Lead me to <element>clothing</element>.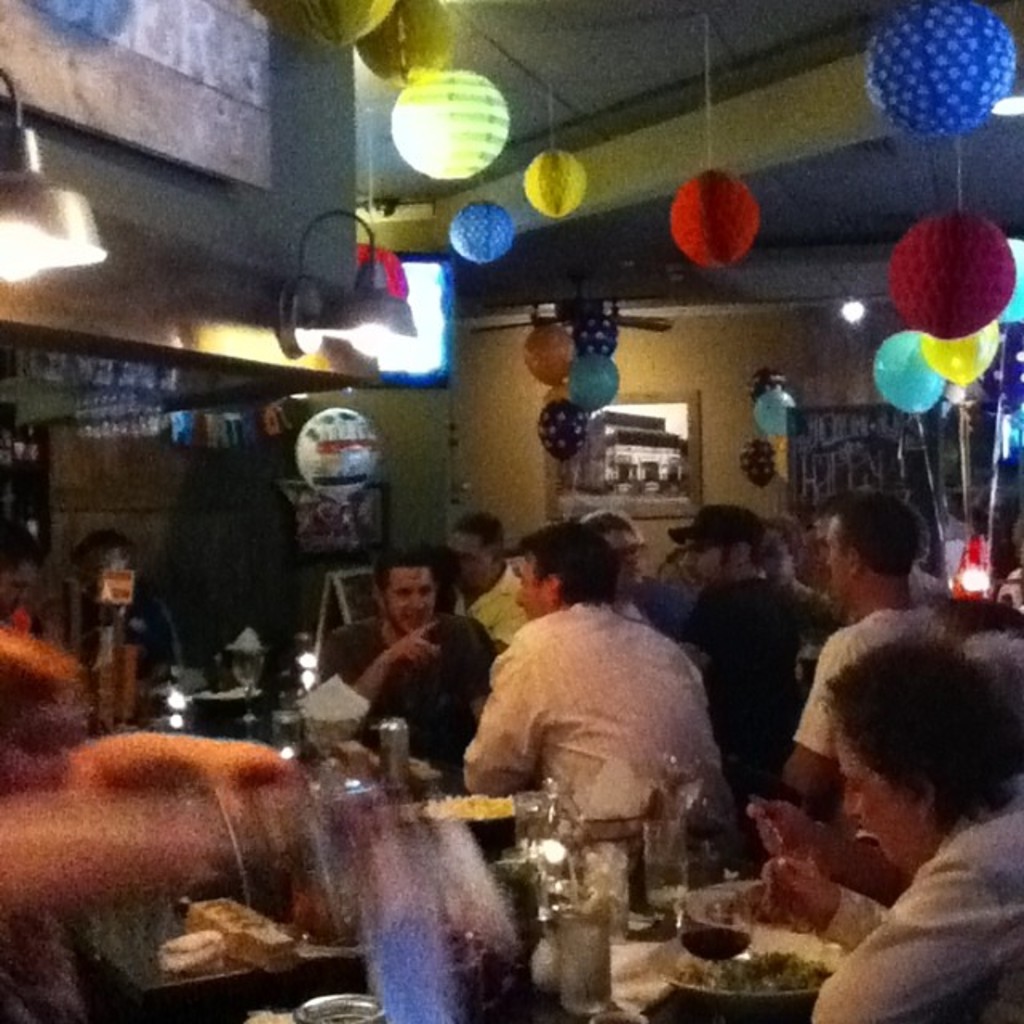
Lead to [446, 574, 749, 883].
